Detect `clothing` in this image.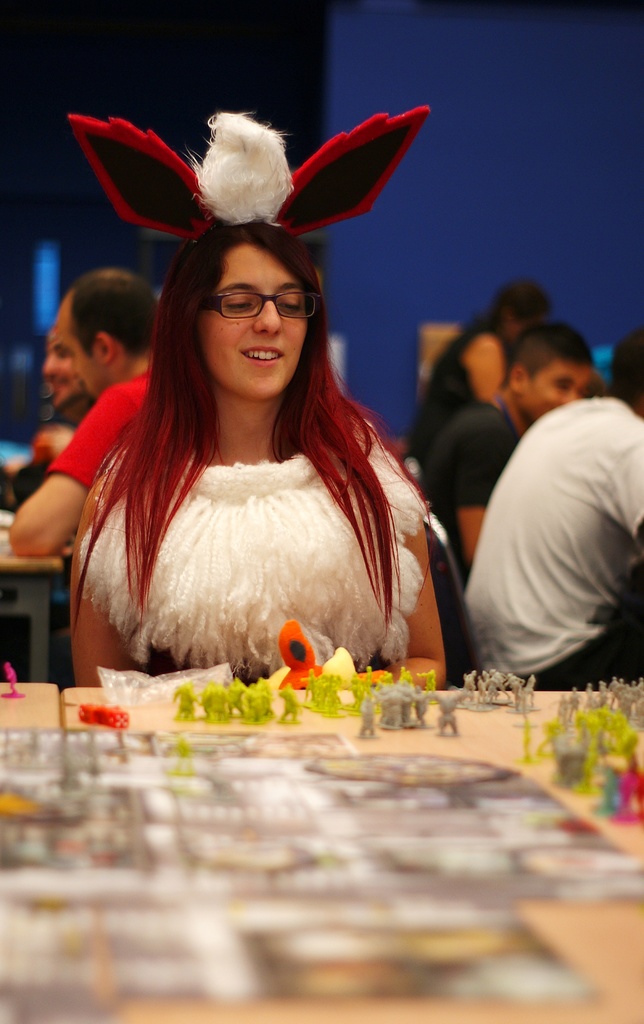
Detection: box=[465, 396, 643, 684].
